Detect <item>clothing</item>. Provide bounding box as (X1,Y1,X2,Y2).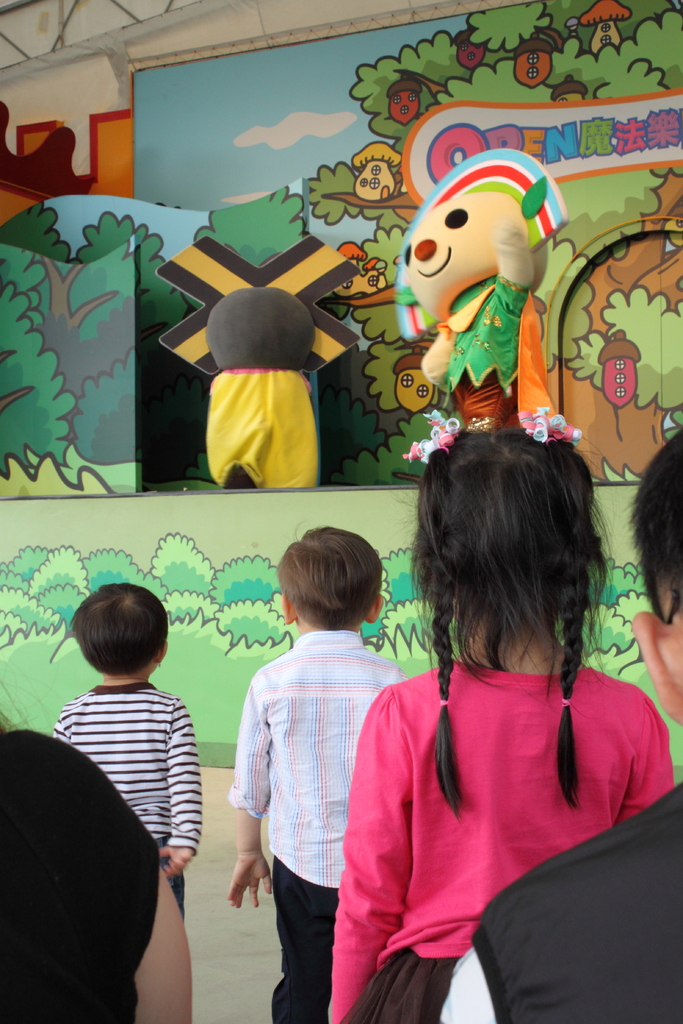
(235,636,406,1023).
